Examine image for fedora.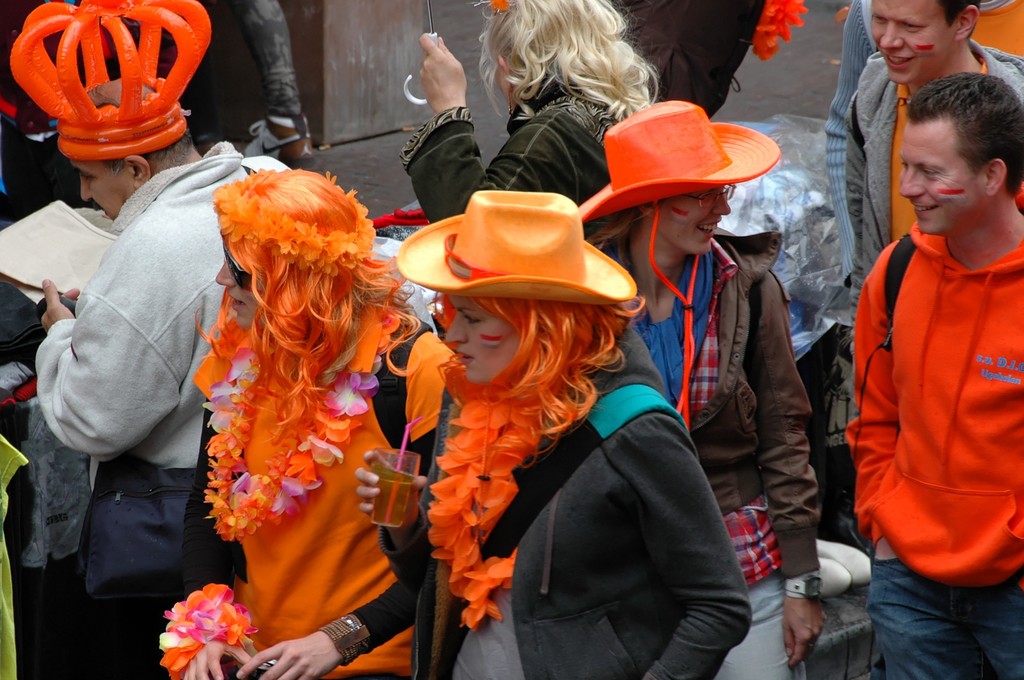
Examination result: <box>397,190,638,299</box>.
